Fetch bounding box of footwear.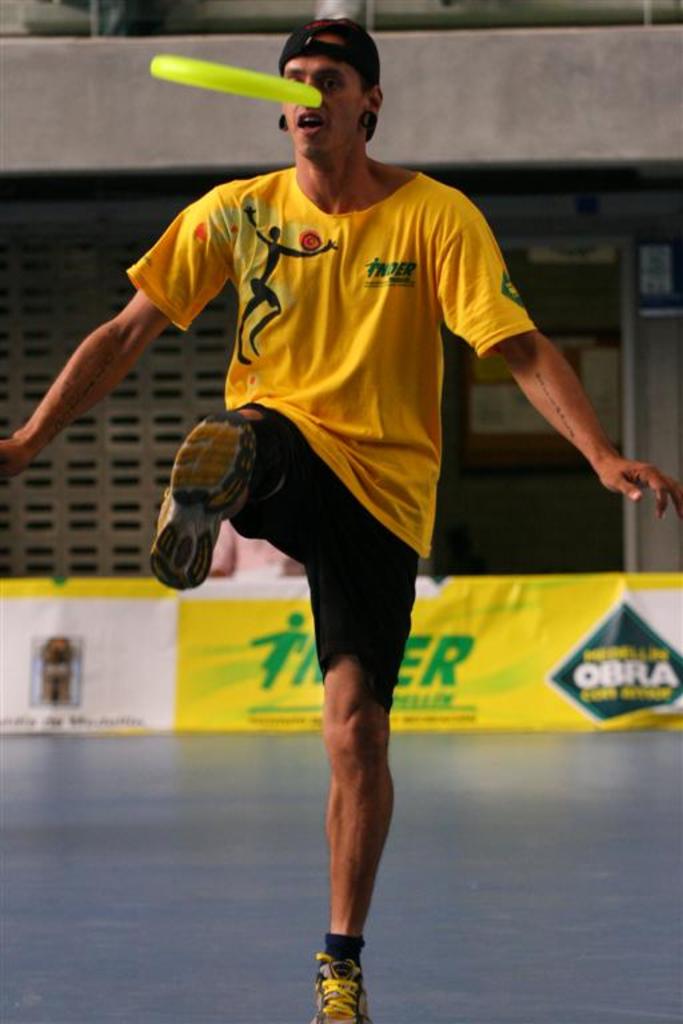
Bbox: locate(145, 412, 251, 588).
